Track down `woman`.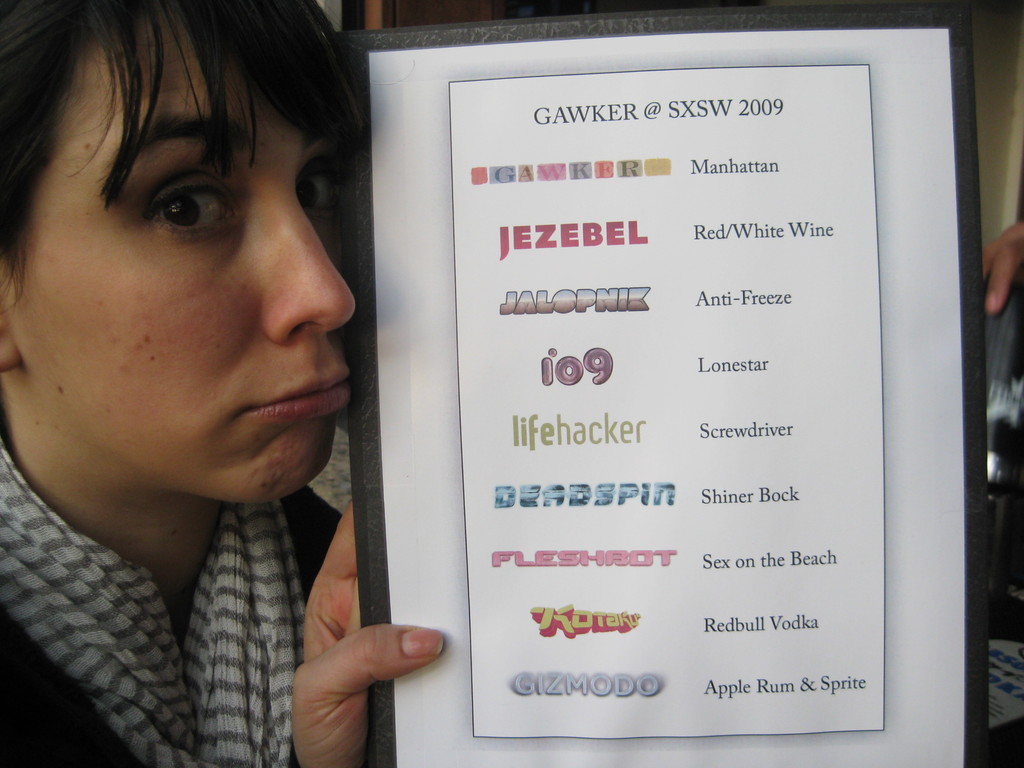
Tracked to detection(0, 19, 488, 767).
